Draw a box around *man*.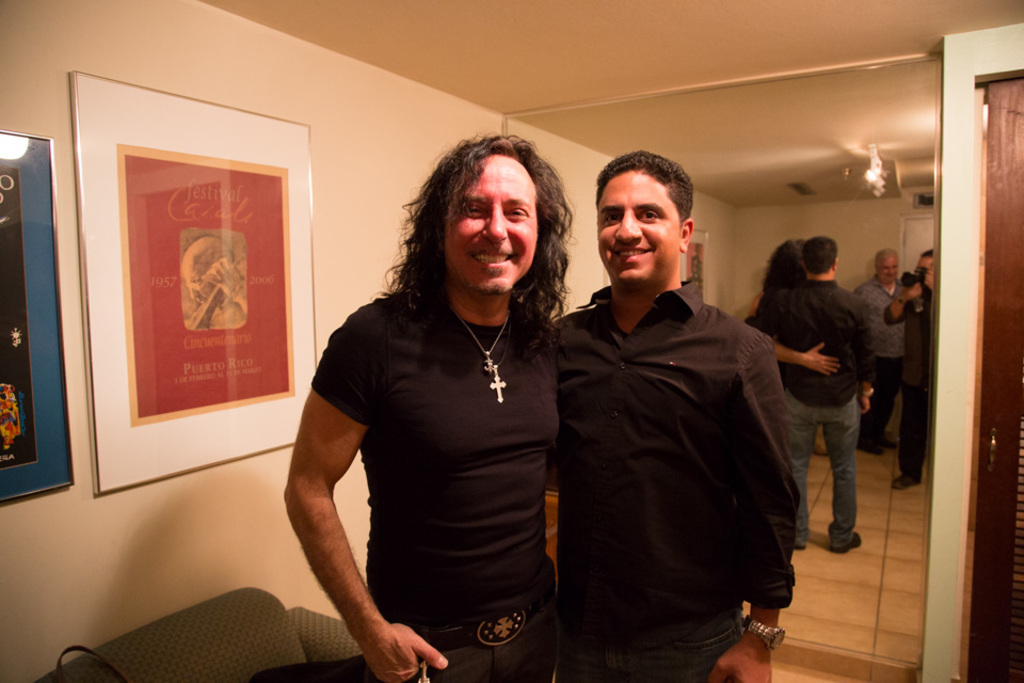
281, 132, 573, 682.
